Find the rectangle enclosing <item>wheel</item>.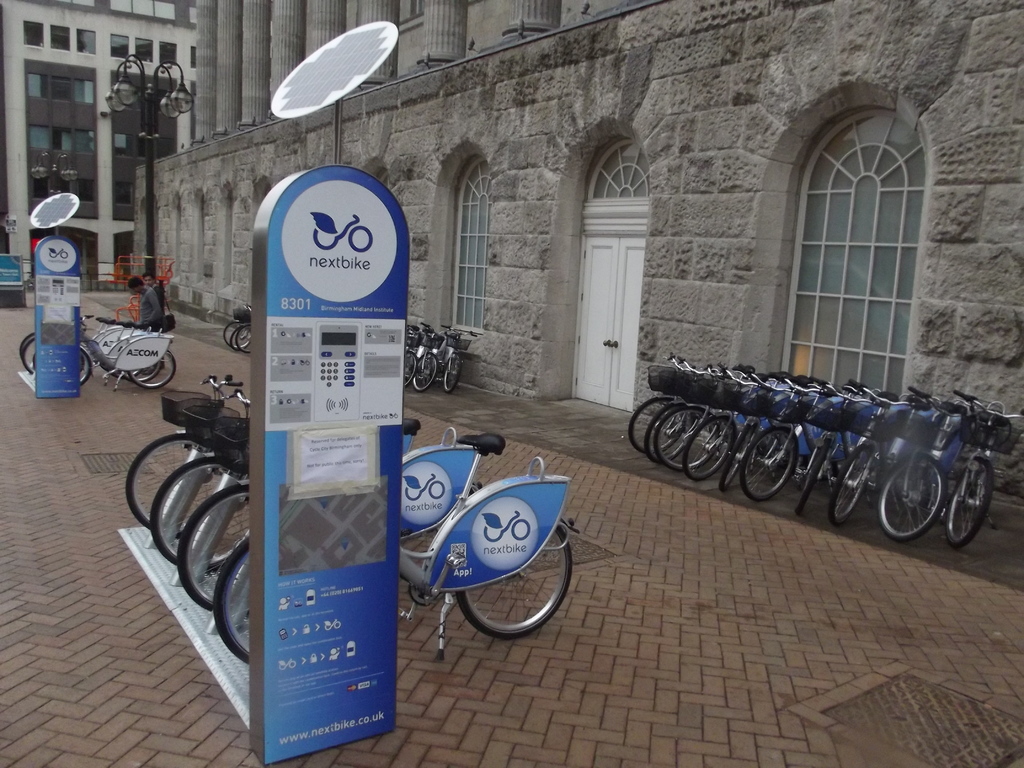
<bbox>718, 420, 756, 492</bbox>.
